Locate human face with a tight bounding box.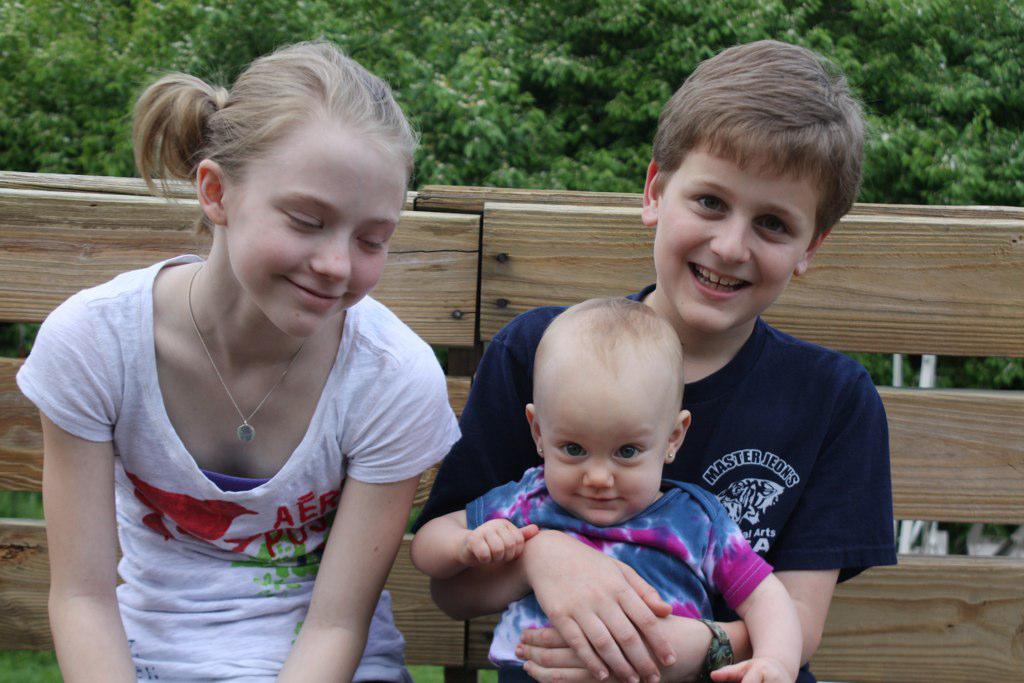
box(660, 115, 849, 329).
